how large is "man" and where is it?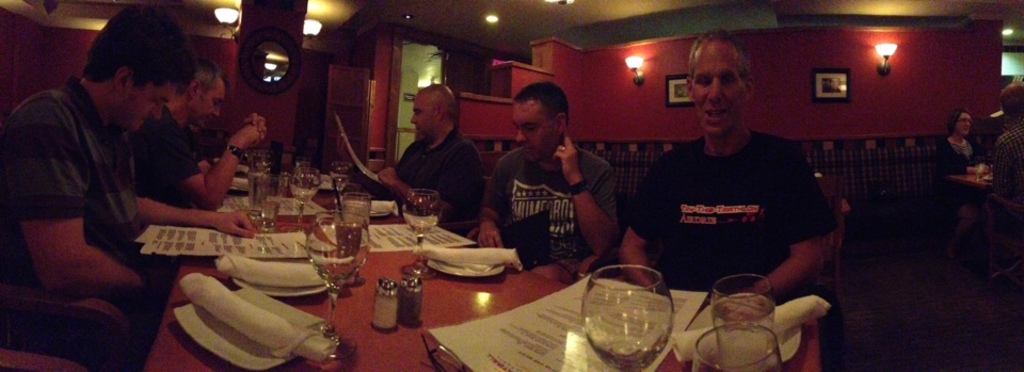
Bounding box: <bbox>373, 80, 484, 239</bbox>.
